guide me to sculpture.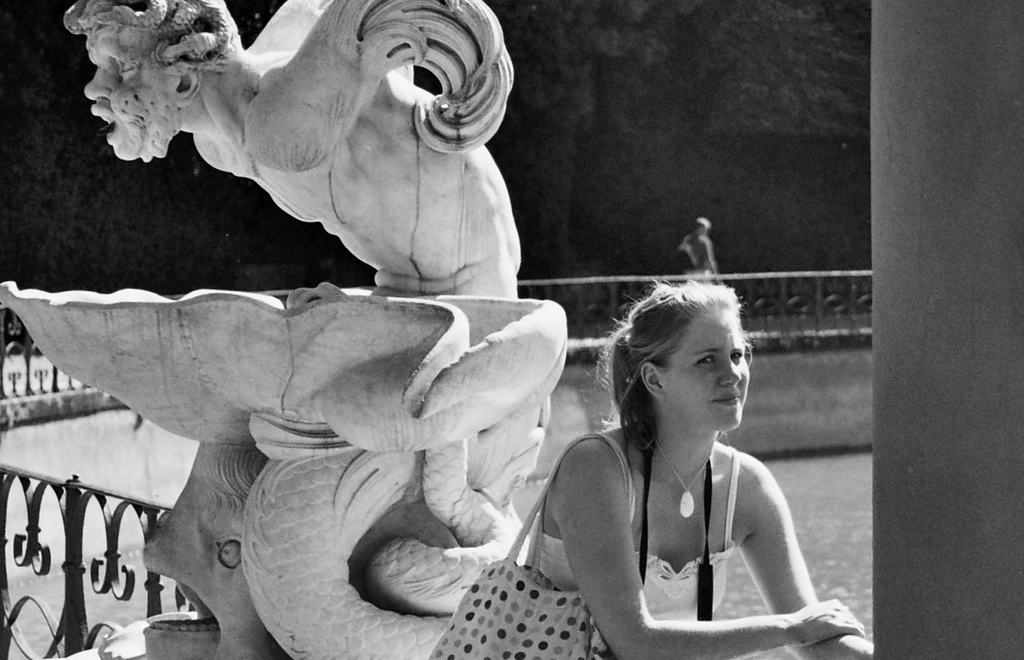
Guidance: (x1=59, y1=16, x2=639, y2=639).
